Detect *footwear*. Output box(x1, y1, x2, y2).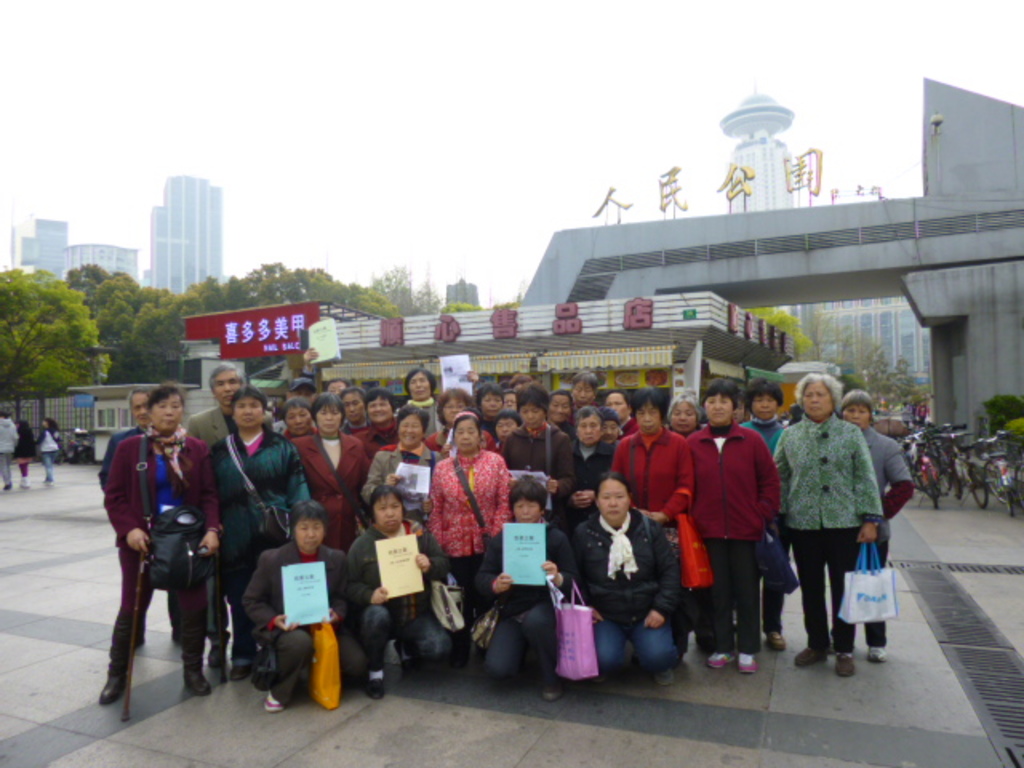
box(594, 672, 600, 680).
